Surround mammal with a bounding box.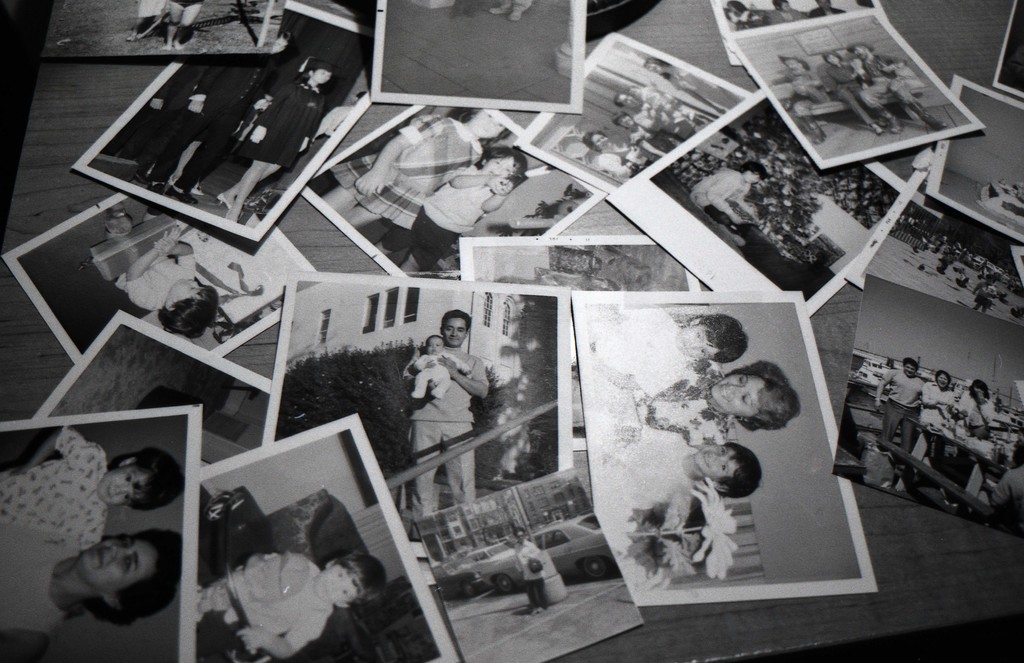
bbox=[956, 381, 996, 439].
